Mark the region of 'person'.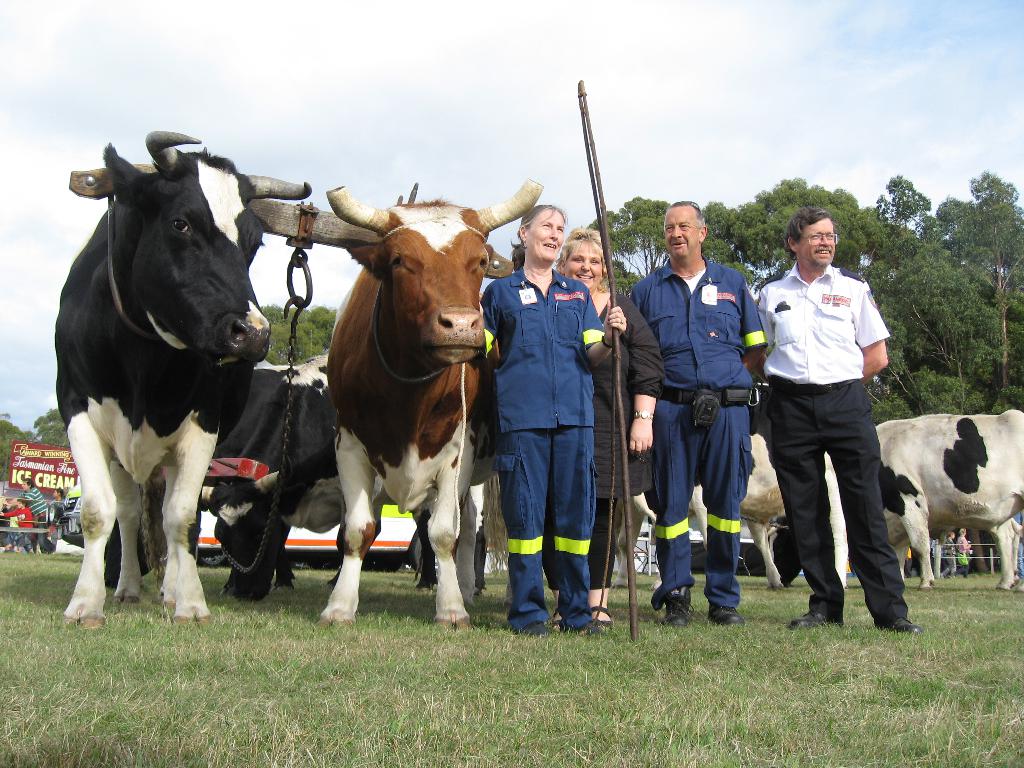
Region: box=[49, 487, 68, 549].
